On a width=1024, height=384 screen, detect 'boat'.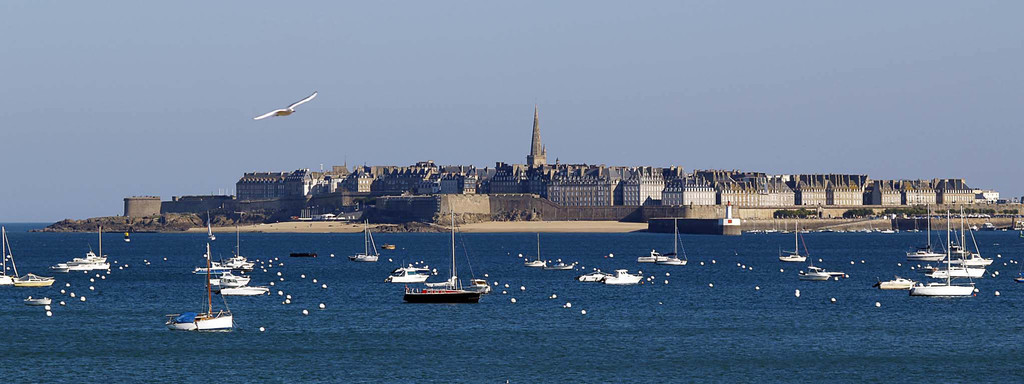
[383,264,430,286].
